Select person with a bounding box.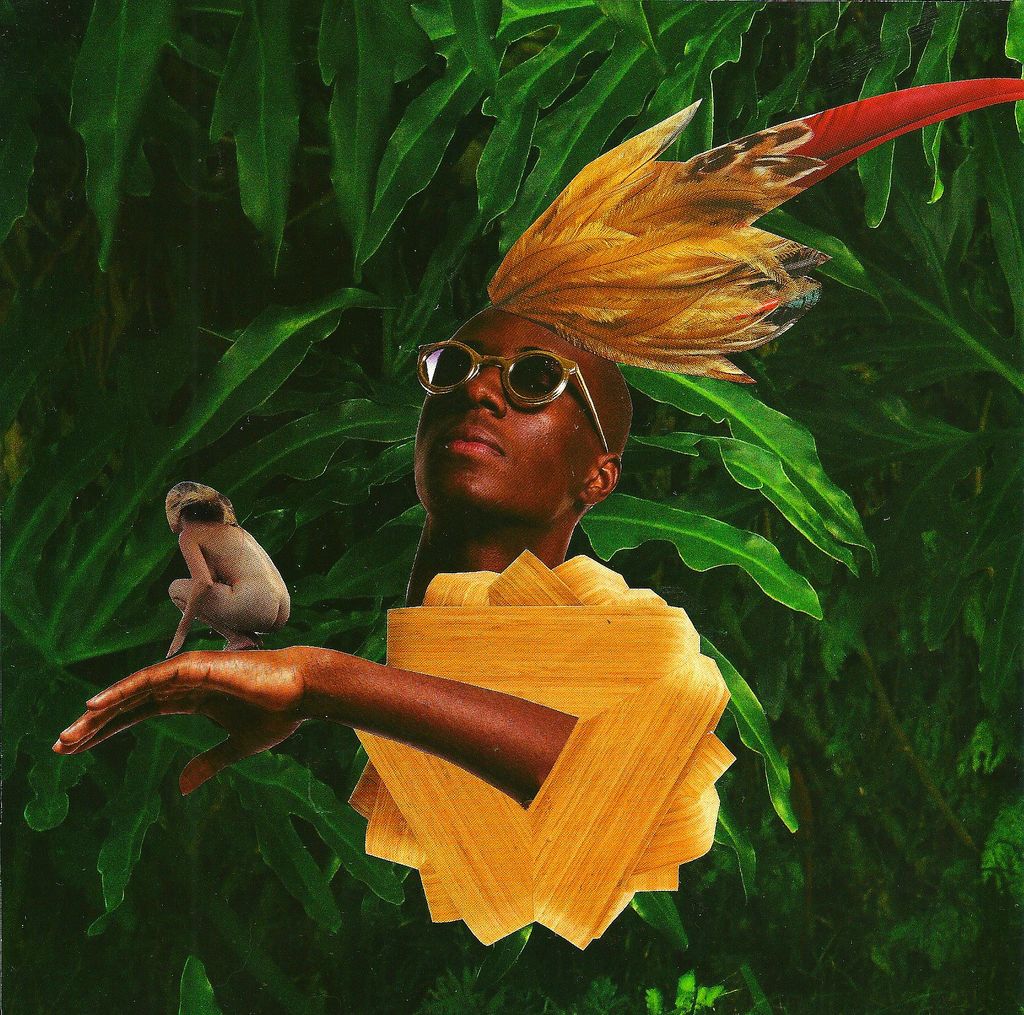
box=[159, 159, 875, 933].
